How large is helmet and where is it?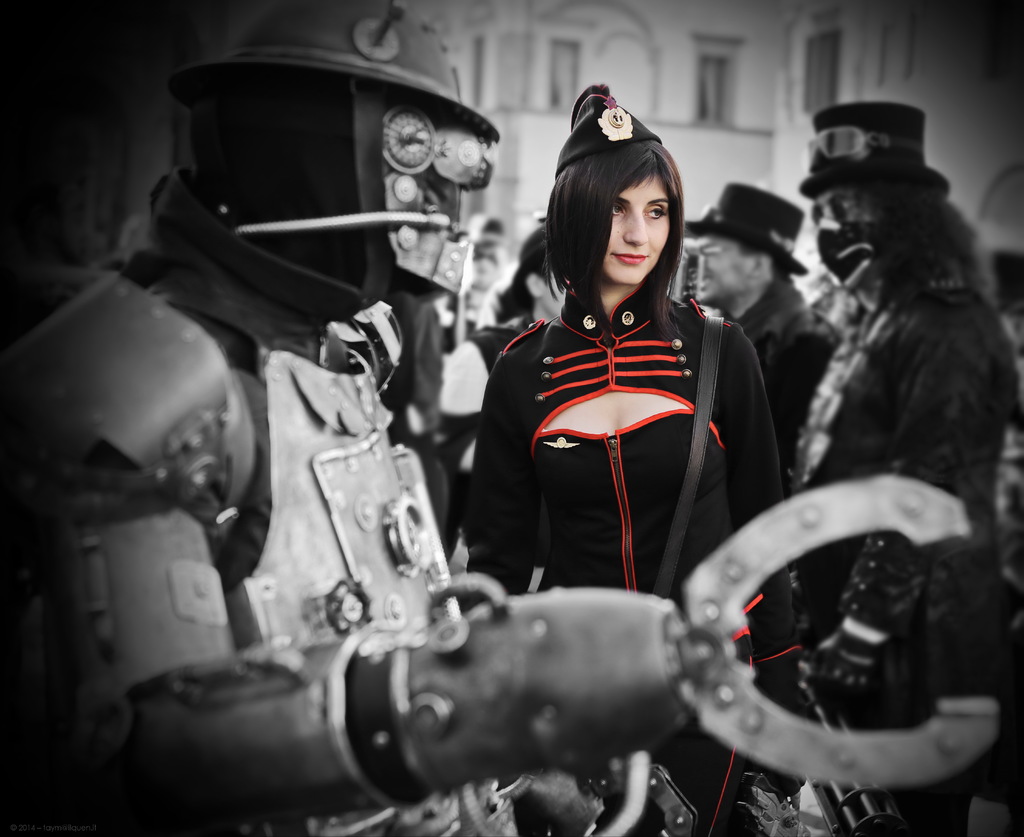
Bounding box: box(172, 3, 506, 301).
